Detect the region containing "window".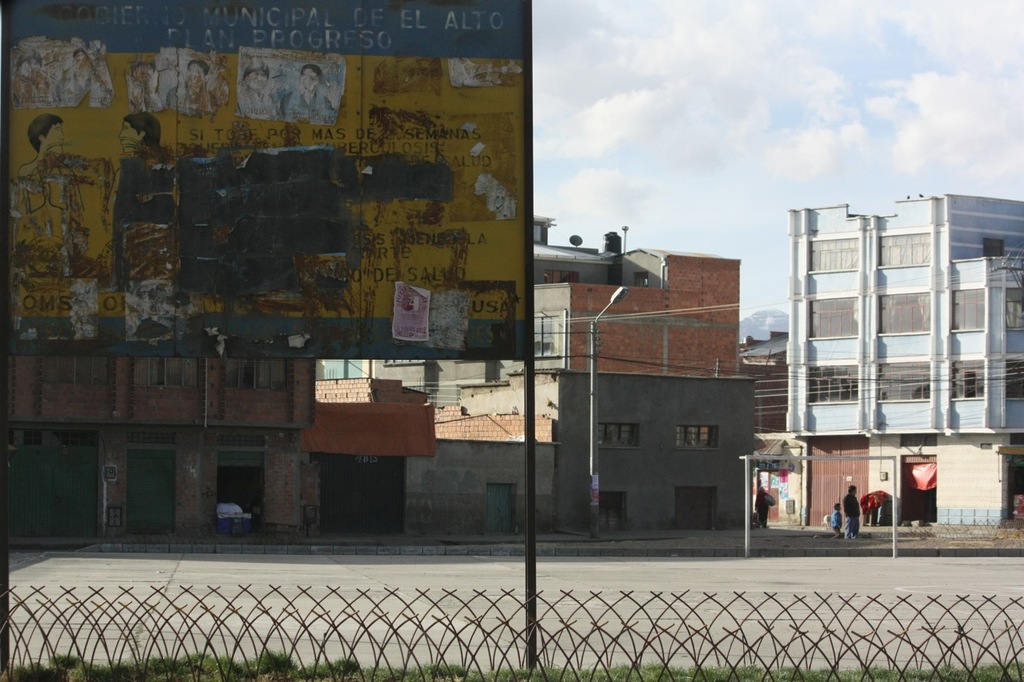
box(951, 288, 990, 330).
